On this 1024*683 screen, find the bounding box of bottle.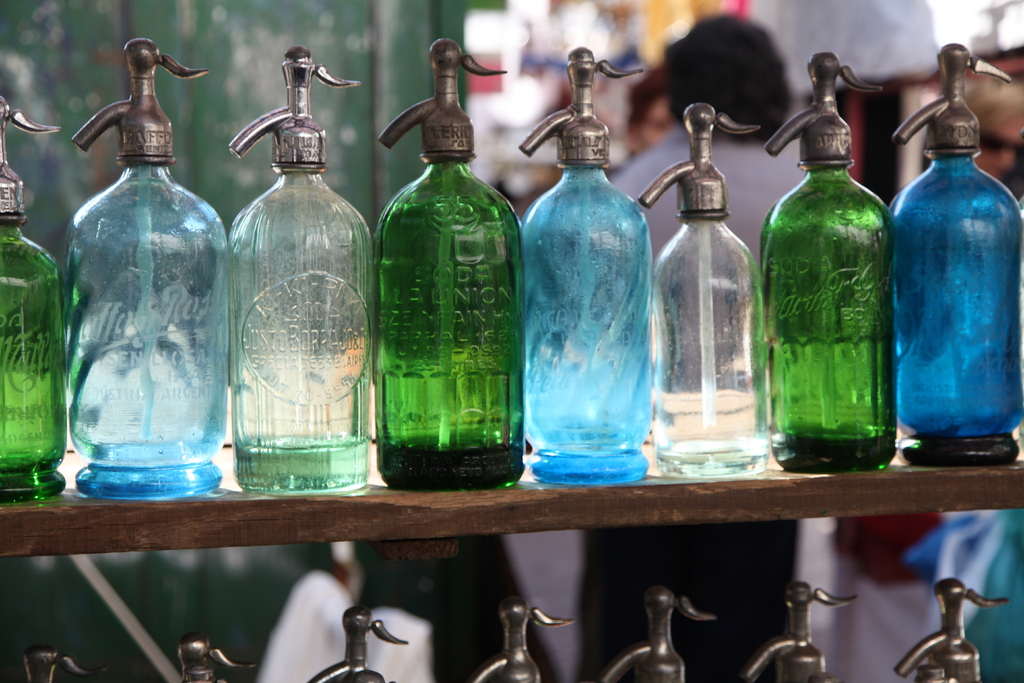
Bounding box: 906, 666, 960, 682.
